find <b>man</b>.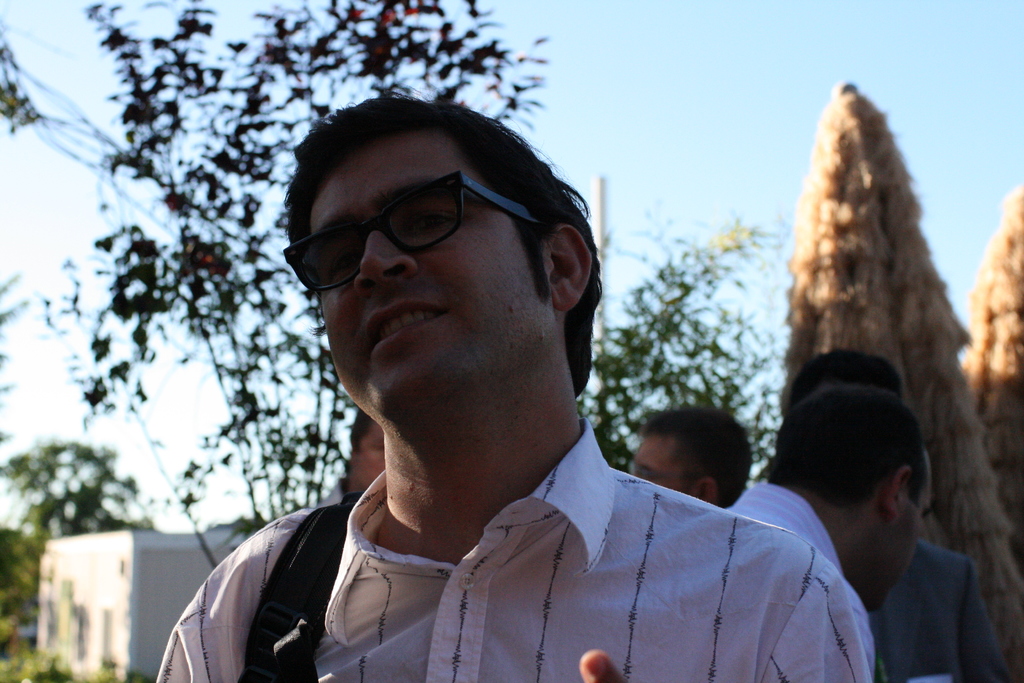
<box>626,413,753,509</box>.
